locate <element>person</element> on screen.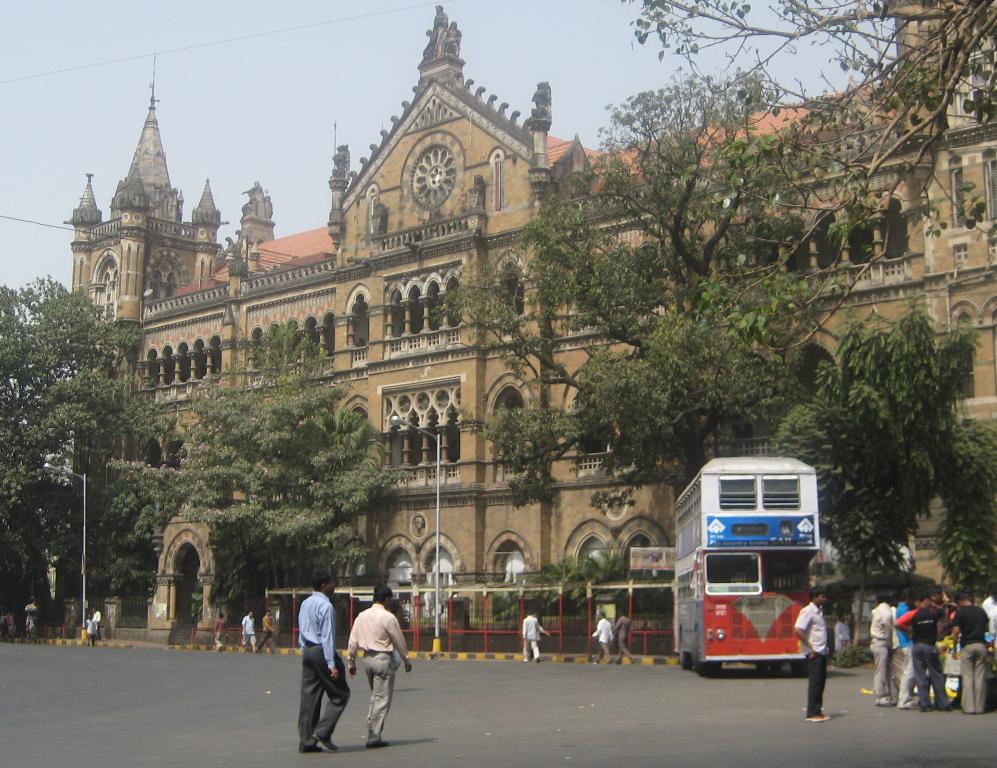
On screen at (left=794, top=584, right=827, bottom=721).
